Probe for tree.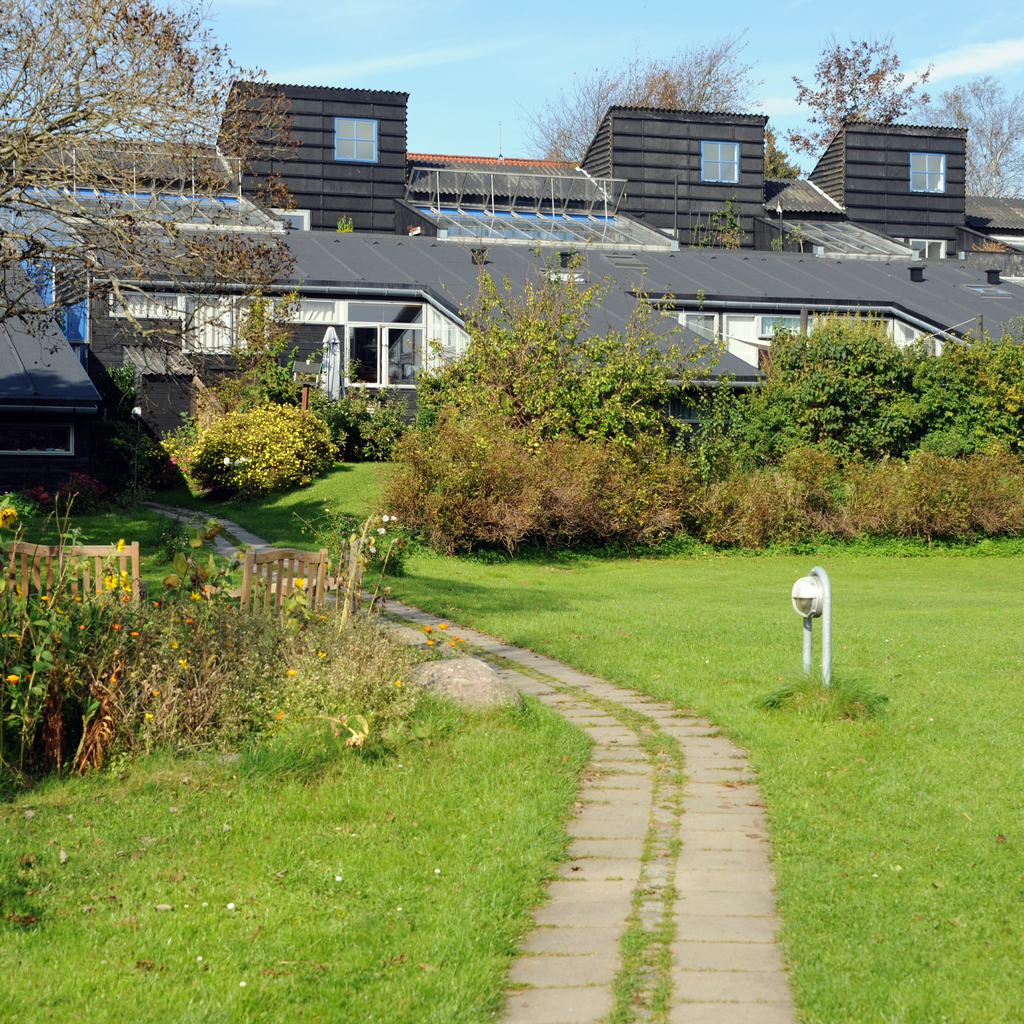
Probe result: [922, 76, 1023, 204].
